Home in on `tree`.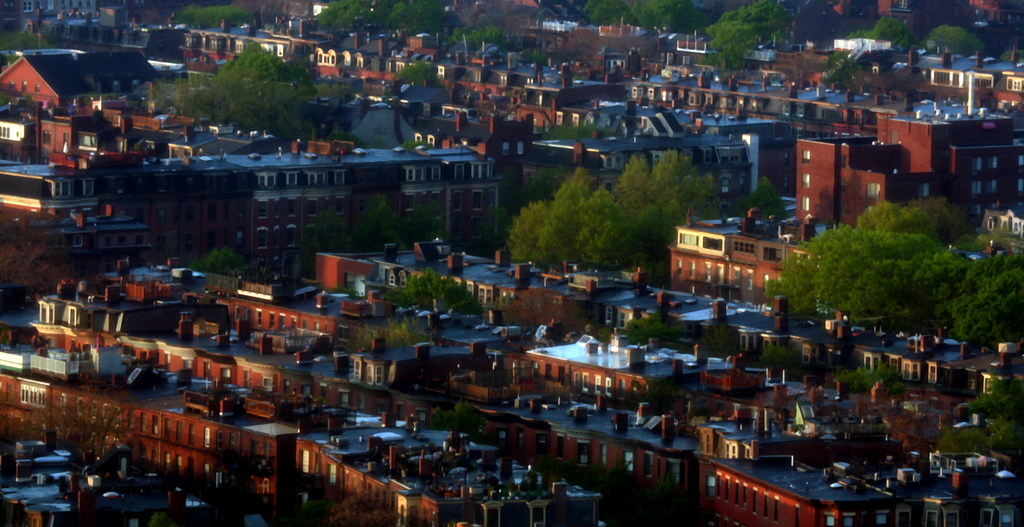
Homed in at <bbox>504, 200, 552, 261</bbox>.
